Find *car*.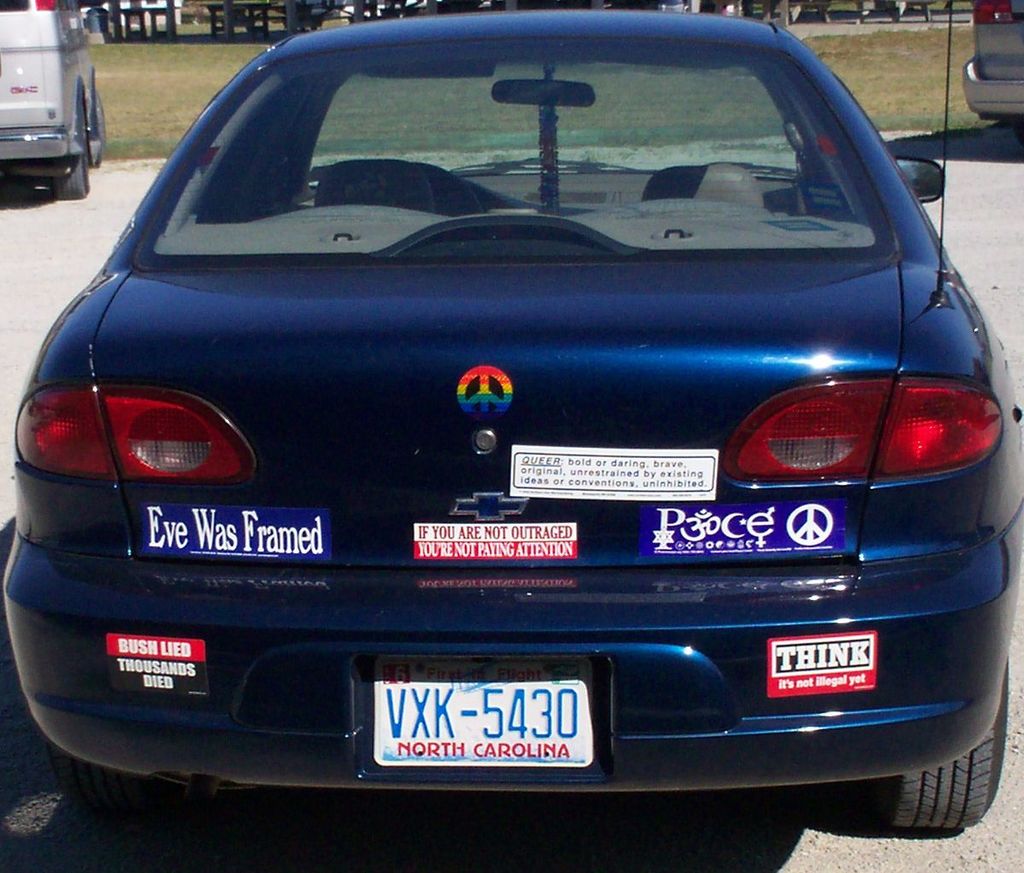
[0, 0, 113, 214].
